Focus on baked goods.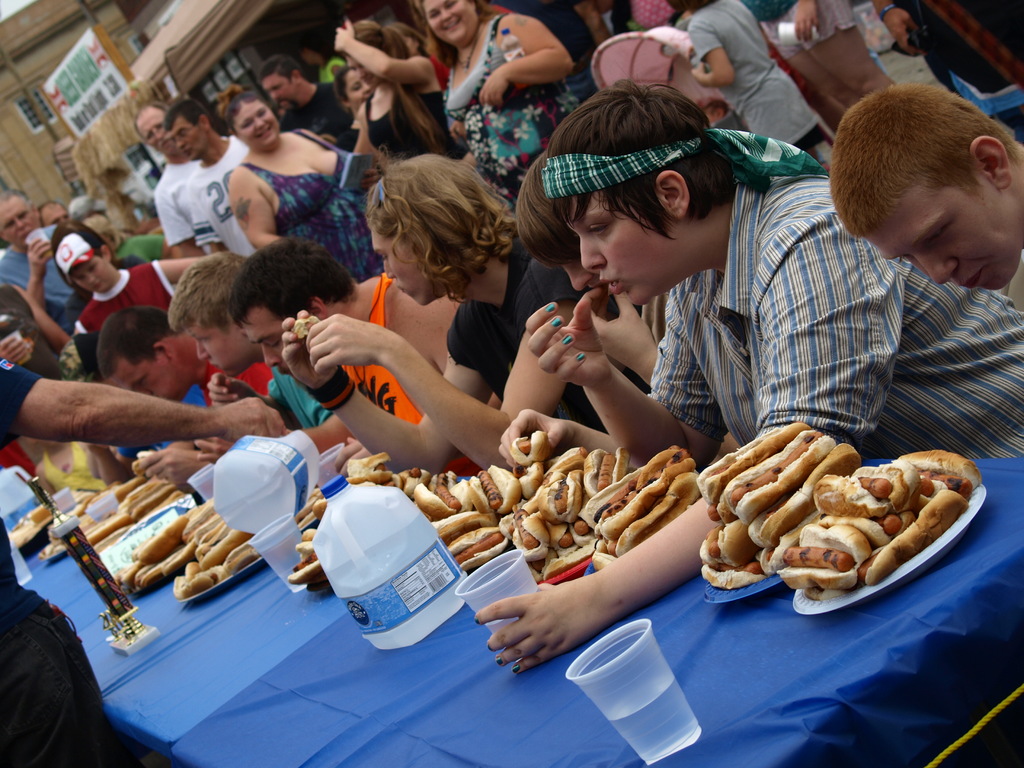
Focused at <bbox>508, 428, 544, 465</bbox>.
